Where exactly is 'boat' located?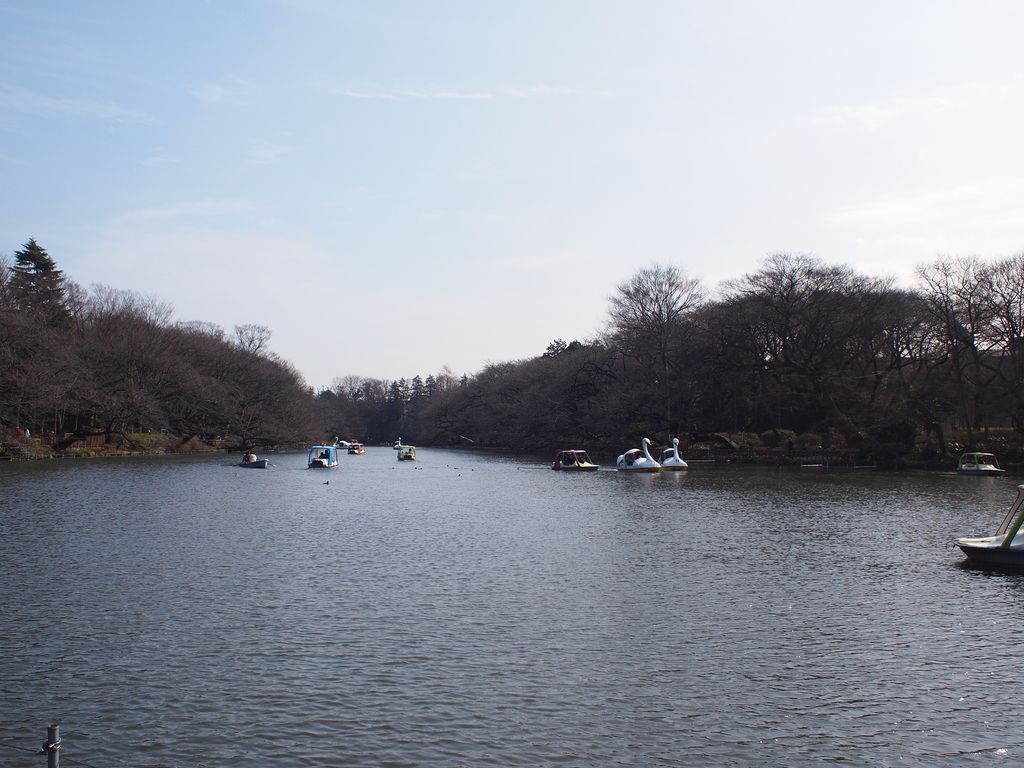
Its bounding box is left=243, top=447, right=267, bottom=467.
